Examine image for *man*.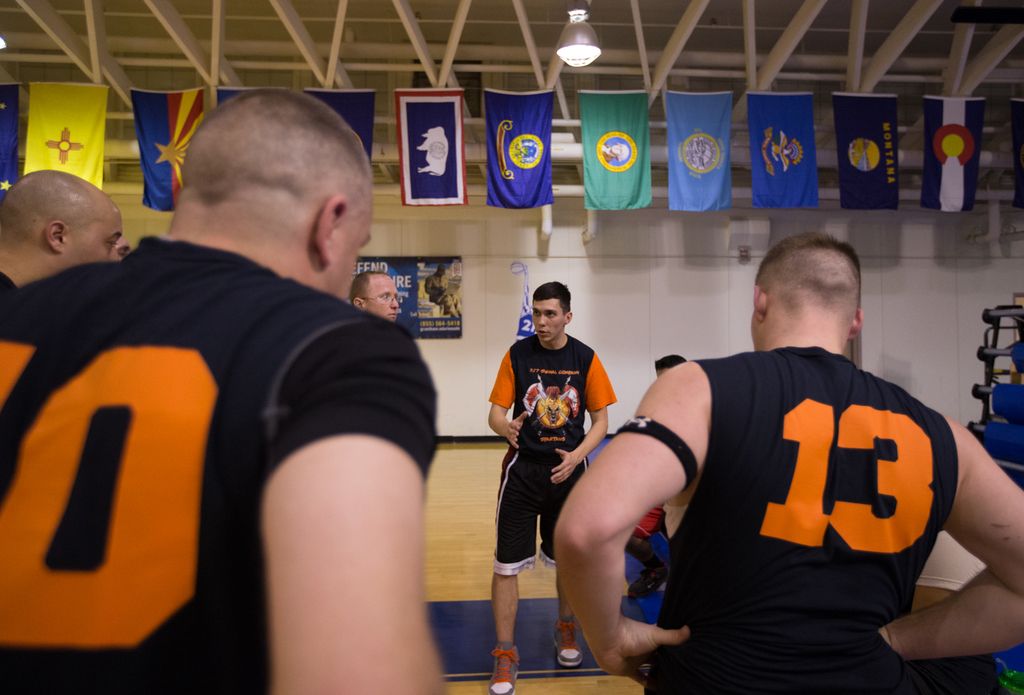
Examination result: x1=26 y1=73 x2=467 y2=687.
